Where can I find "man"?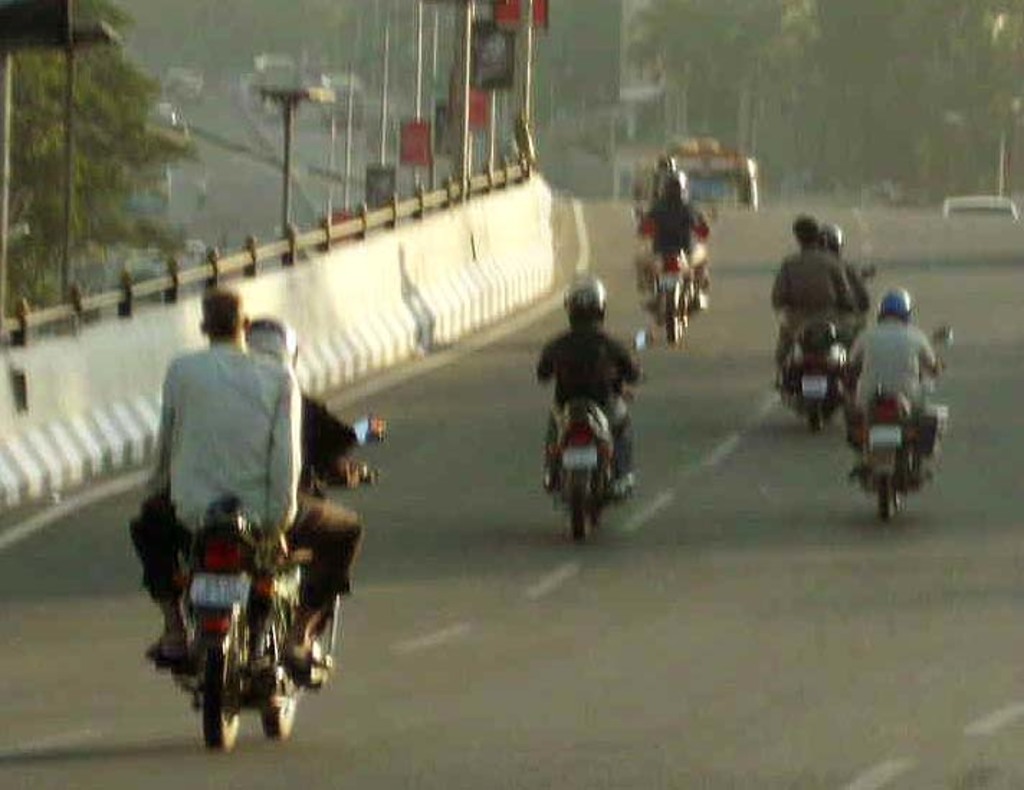
You can find it at x1=637 y1=170 x2=718 y2=317.
